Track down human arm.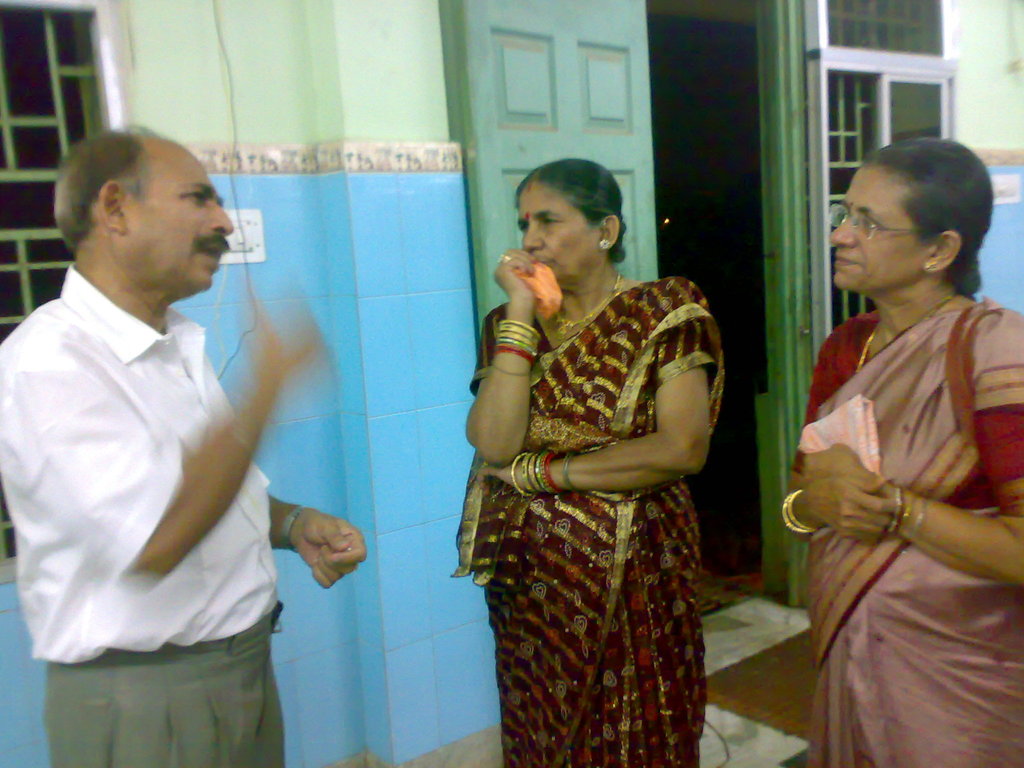
Tracked to (left=0, top=328, right=324, bottom=590).
